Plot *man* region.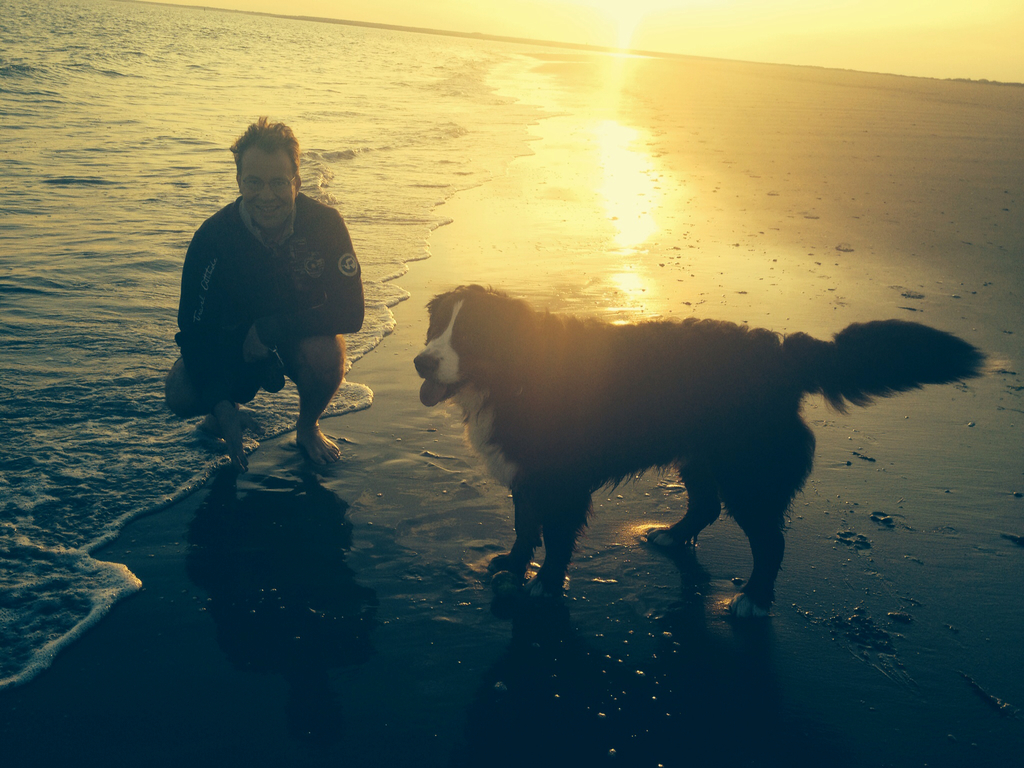
Plotted at (left=172, top=127, right=379, bottom=499).
